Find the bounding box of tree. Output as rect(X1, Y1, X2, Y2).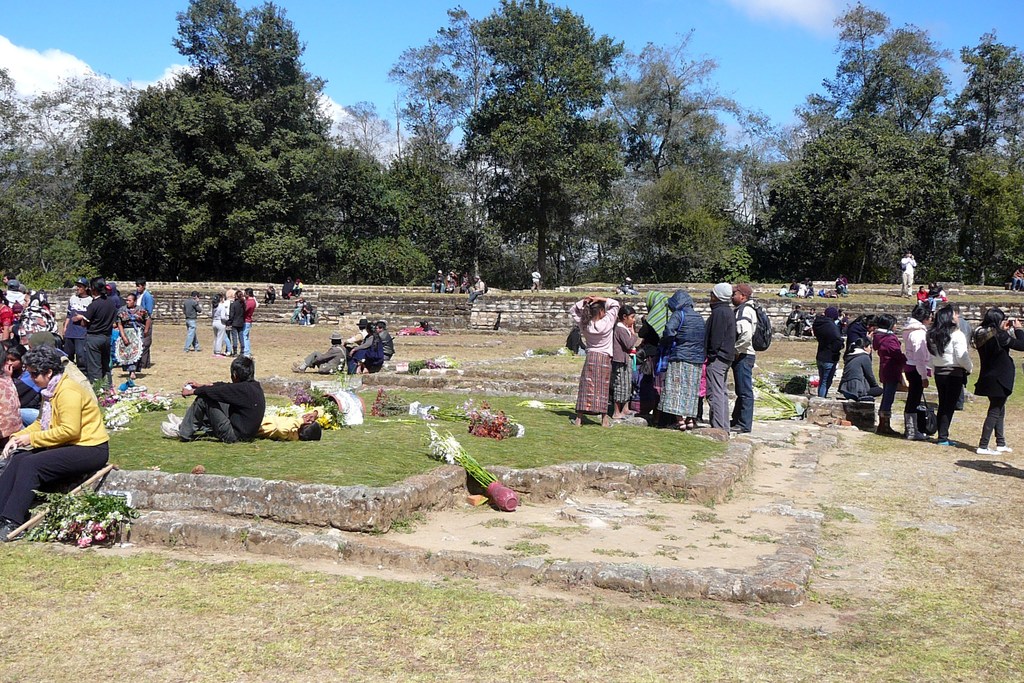
rect(465, 20, 632, 290).
